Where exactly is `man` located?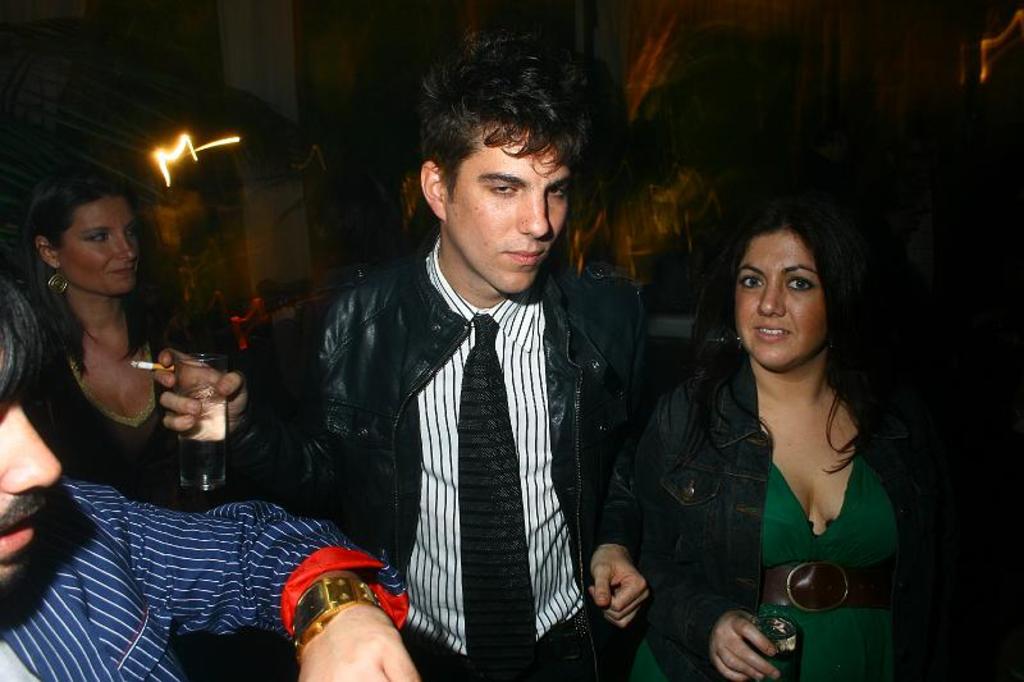
Its bounding box is locate(0, 276, 424, 681).
